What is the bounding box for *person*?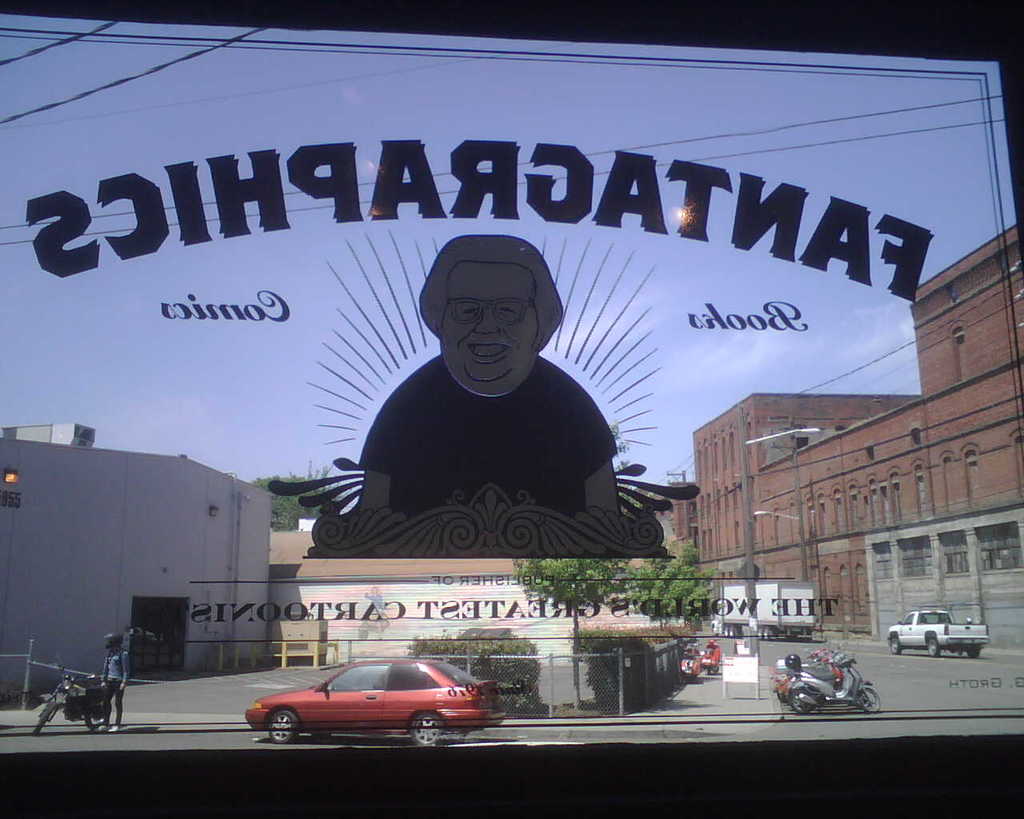
[99, 622, 130, 737].
